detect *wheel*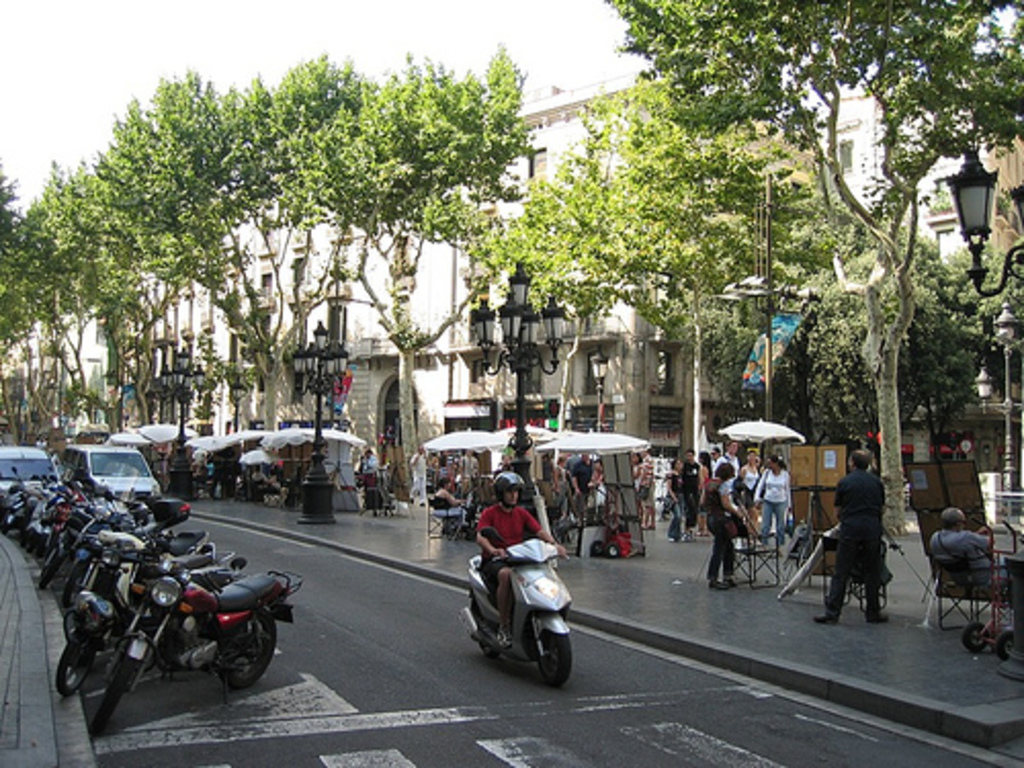
select_region(90, 645, 139, 733)
